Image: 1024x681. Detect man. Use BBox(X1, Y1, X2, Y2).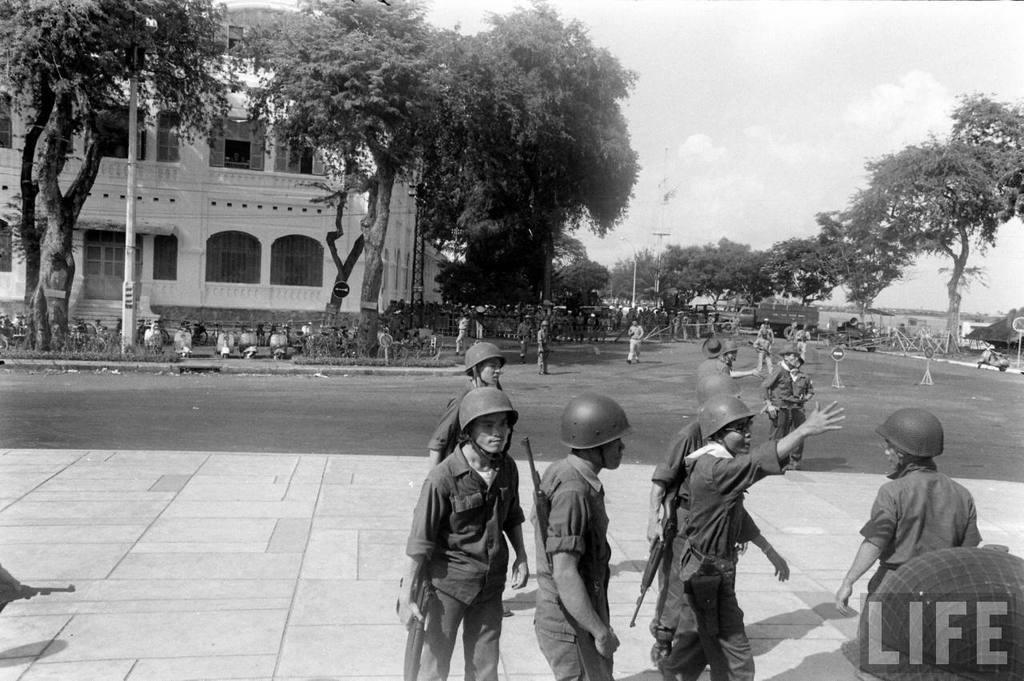
BBox(531, 393, 639, 680).
